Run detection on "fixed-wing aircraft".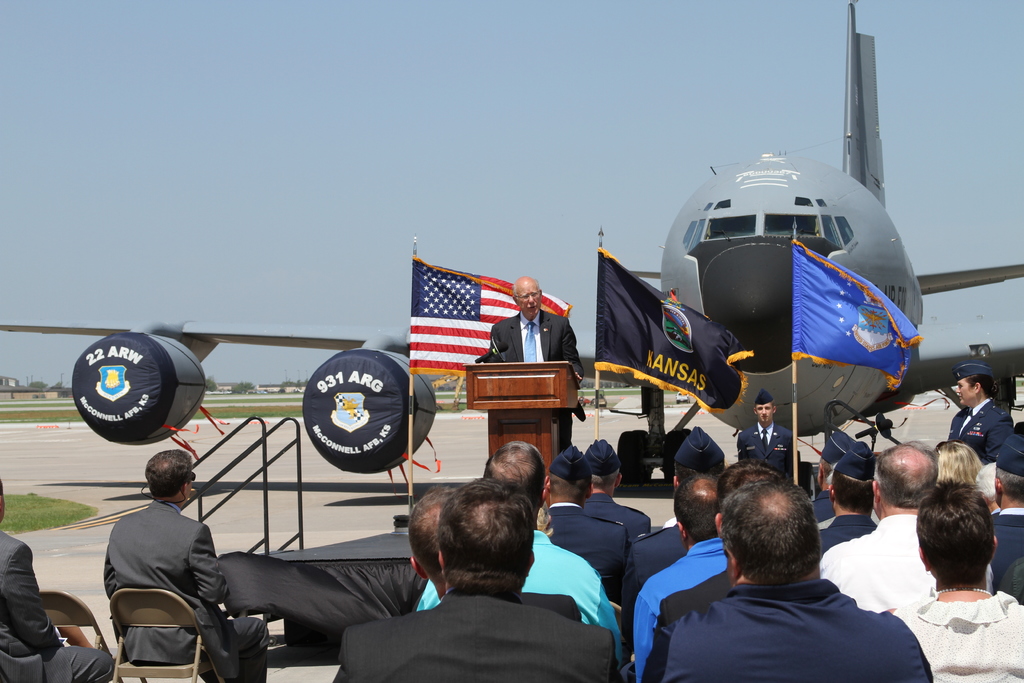
Result: l=0, t=0, r=1023, b=489.
